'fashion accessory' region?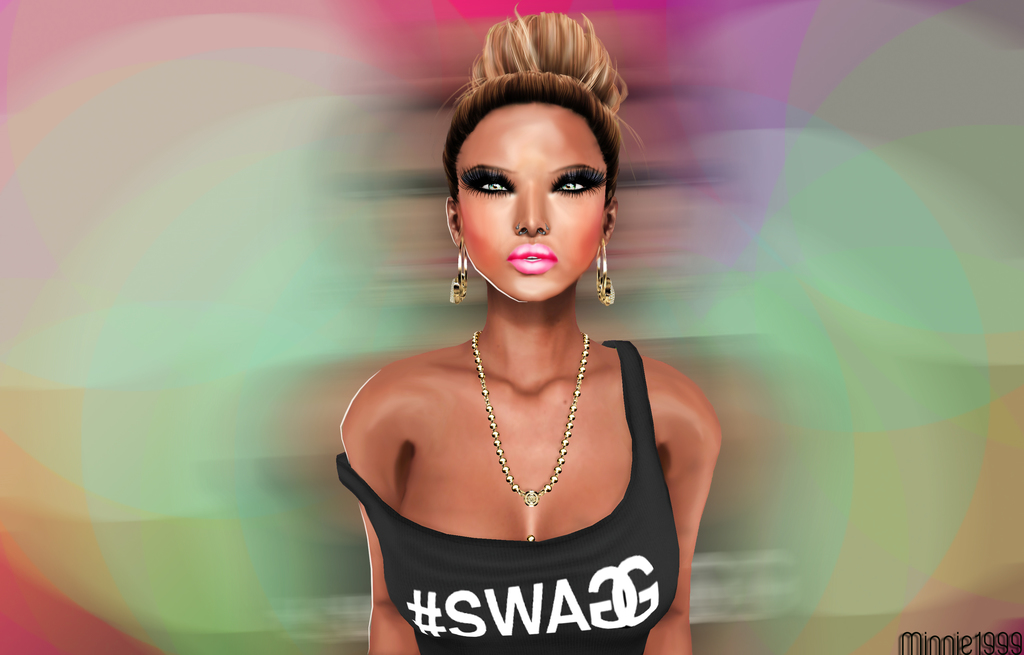
[472, 329, 589, 504]
